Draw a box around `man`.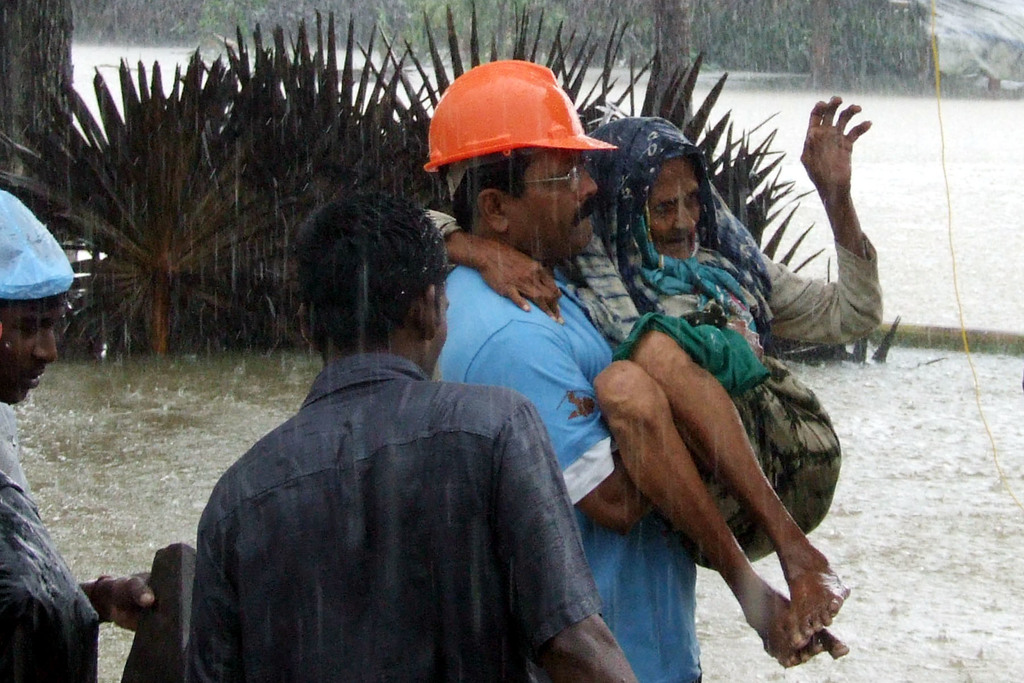
bbox=[0, 186, 156, 682].
